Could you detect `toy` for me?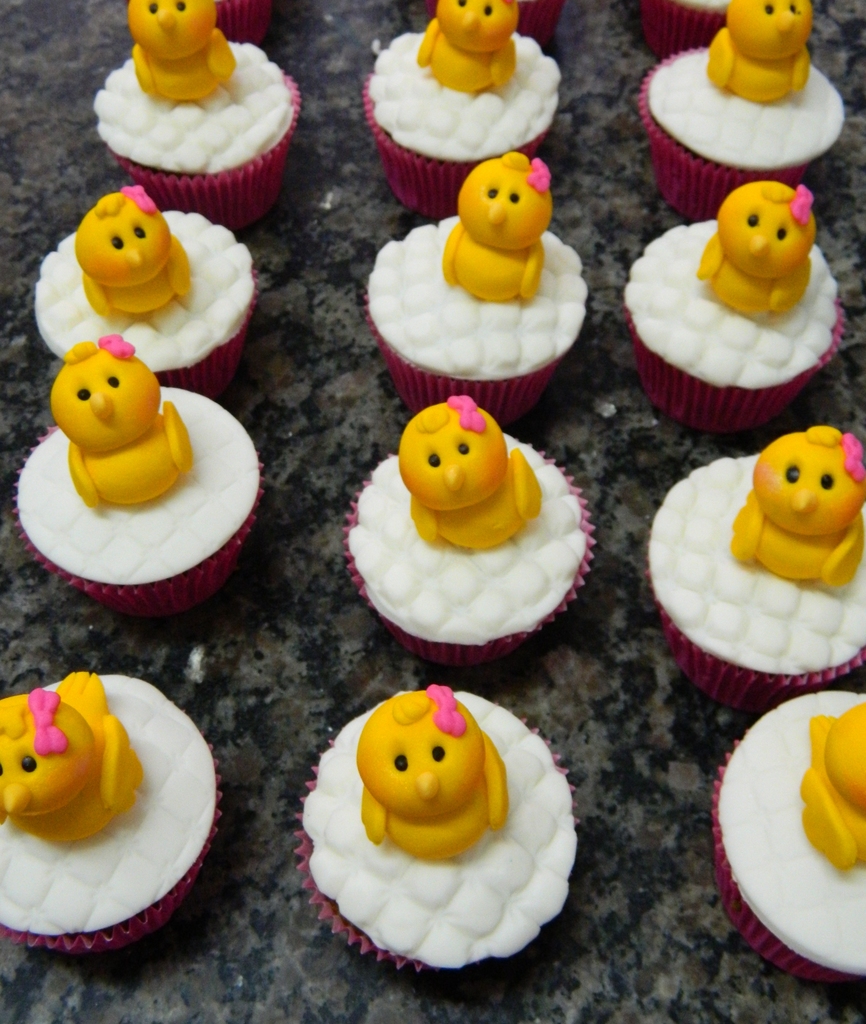
Detection result: bbox=[641, 0, 732, 60].
